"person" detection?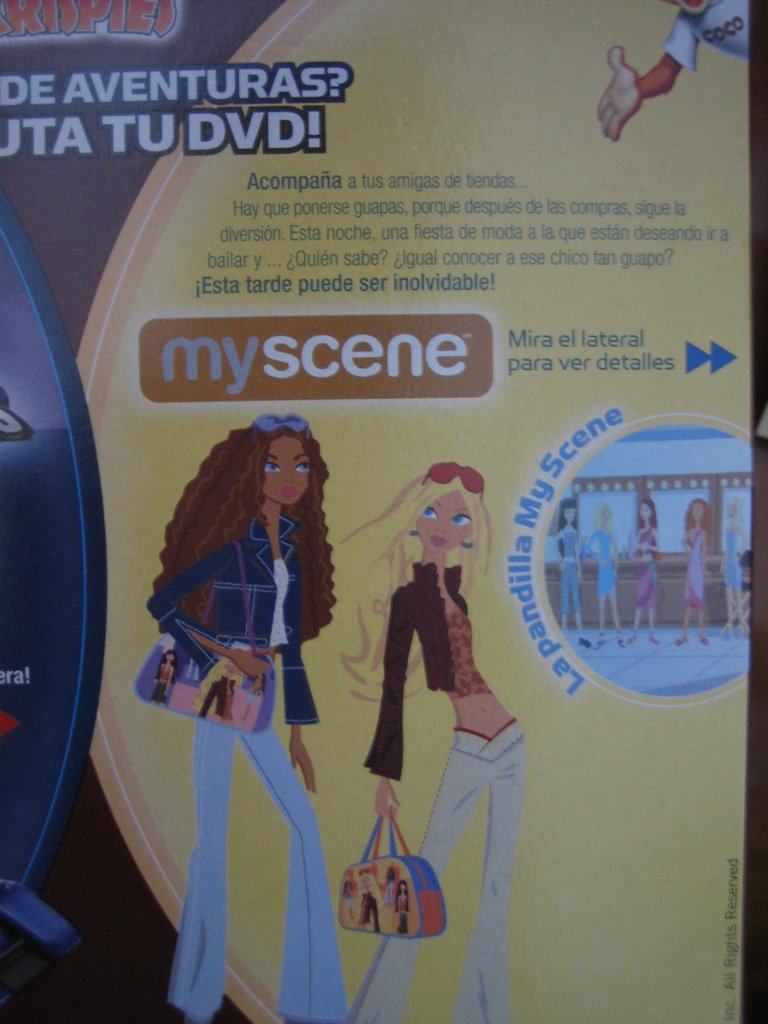
select_region(720, 488, 751, 644)
